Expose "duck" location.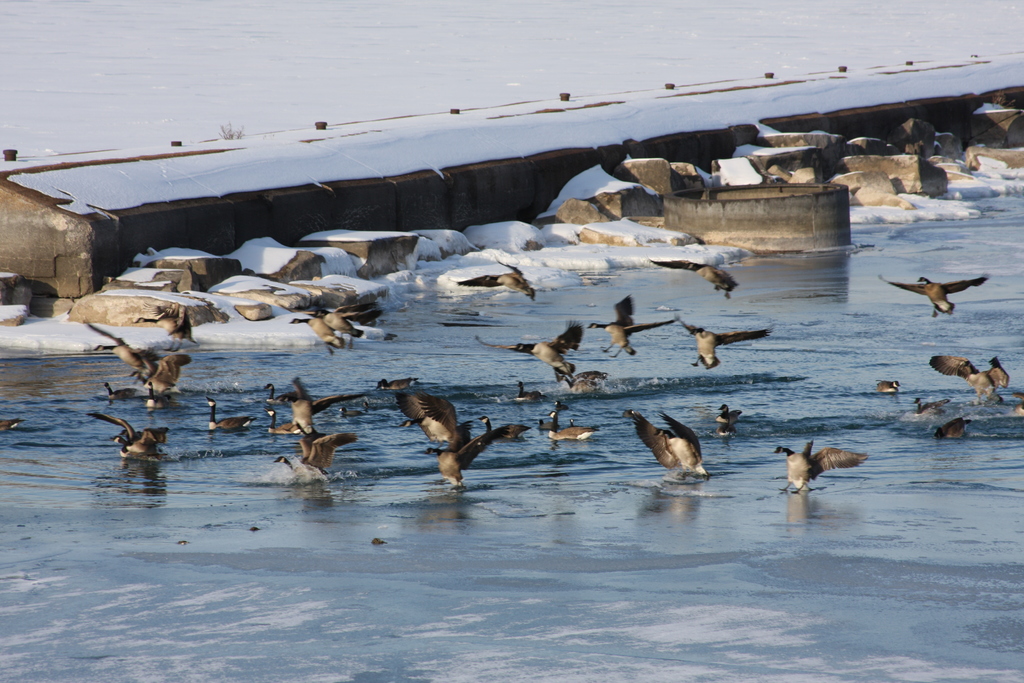
Exposed at left=76, top=313, right=187, bottom=395.
